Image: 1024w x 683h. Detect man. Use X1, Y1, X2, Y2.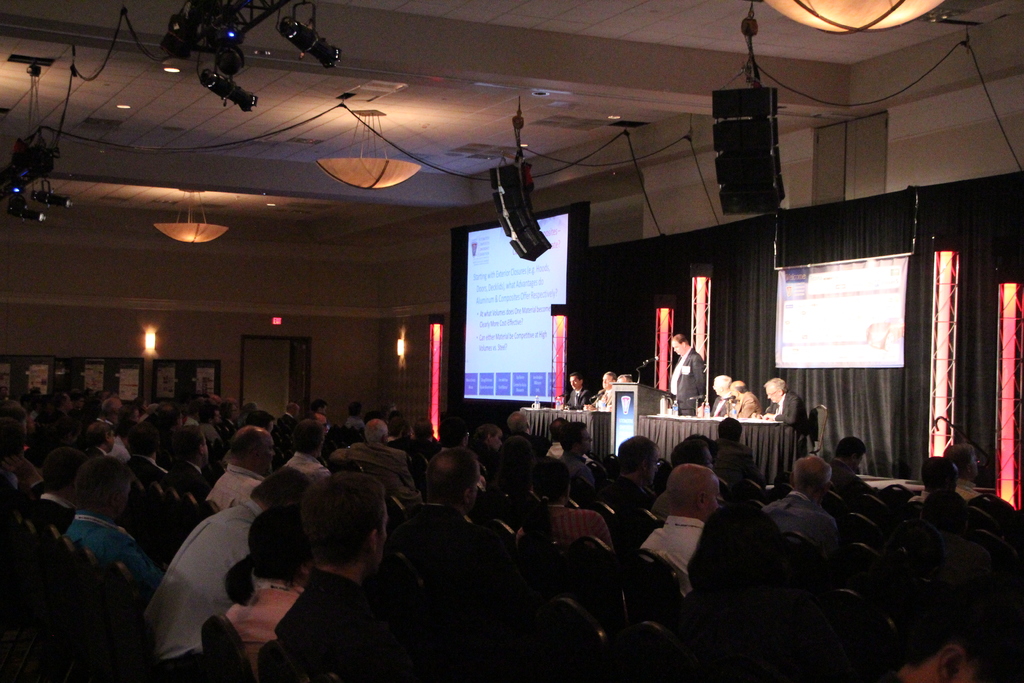
595, 366, 618, 412.
